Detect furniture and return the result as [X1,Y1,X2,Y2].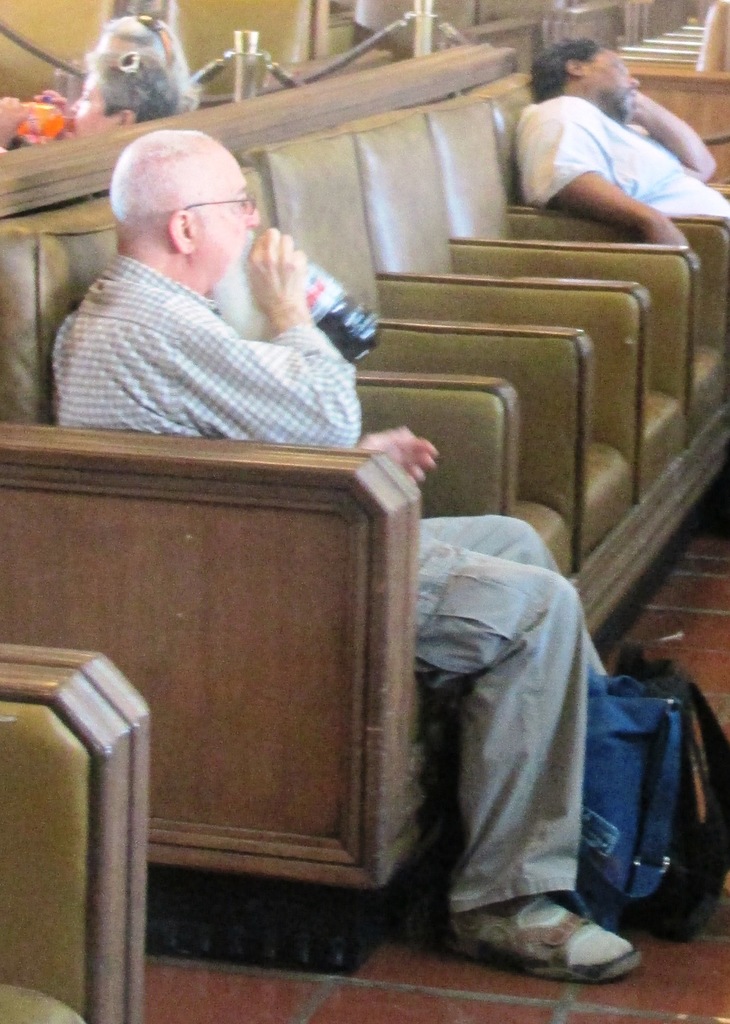
[0,637,150,1023].
